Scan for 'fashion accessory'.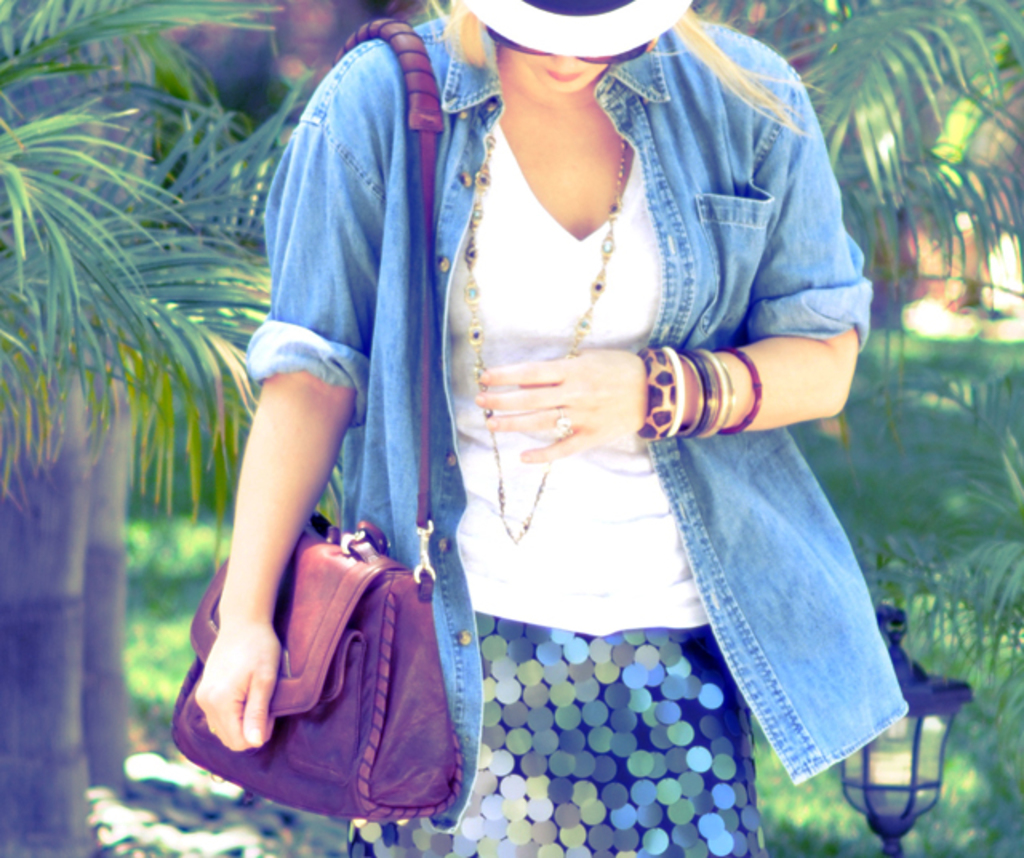
Scan result: (672,344,738,440).
